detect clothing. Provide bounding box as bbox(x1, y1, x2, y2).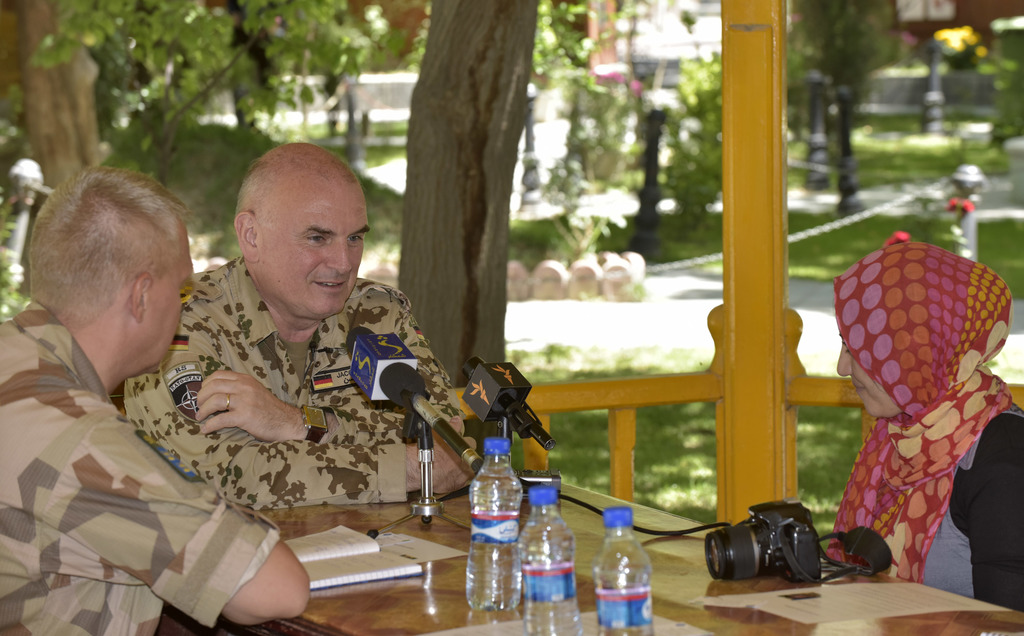
bbox(0, 299, 282, 635).
